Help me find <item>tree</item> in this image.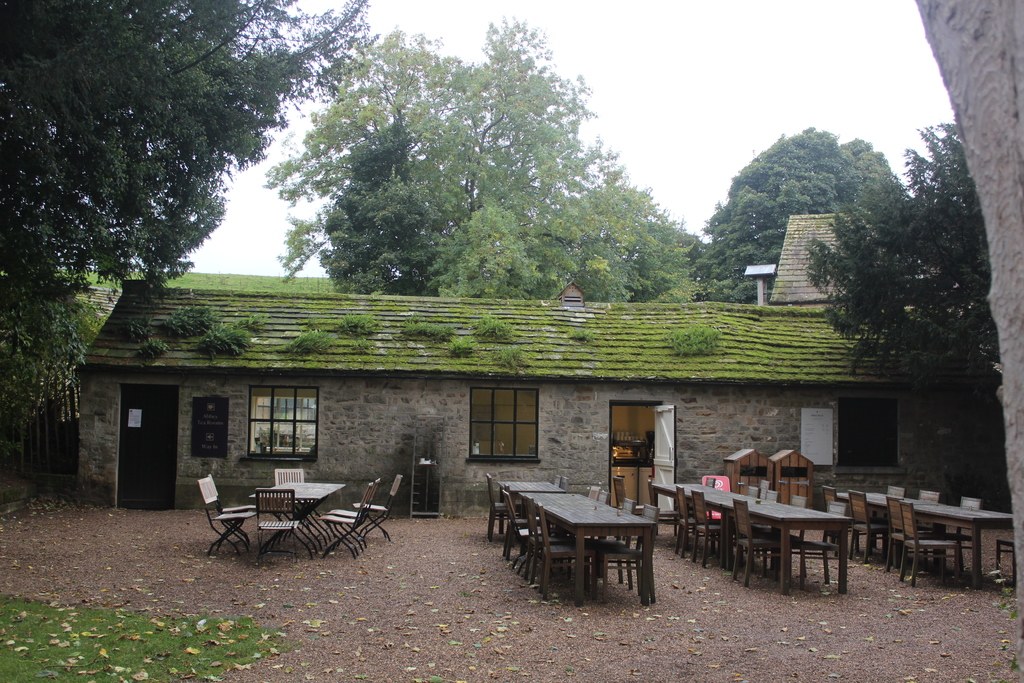
Found it: {"x1": 260, "y1": 34, "x2": 481, "y2": 285}.
